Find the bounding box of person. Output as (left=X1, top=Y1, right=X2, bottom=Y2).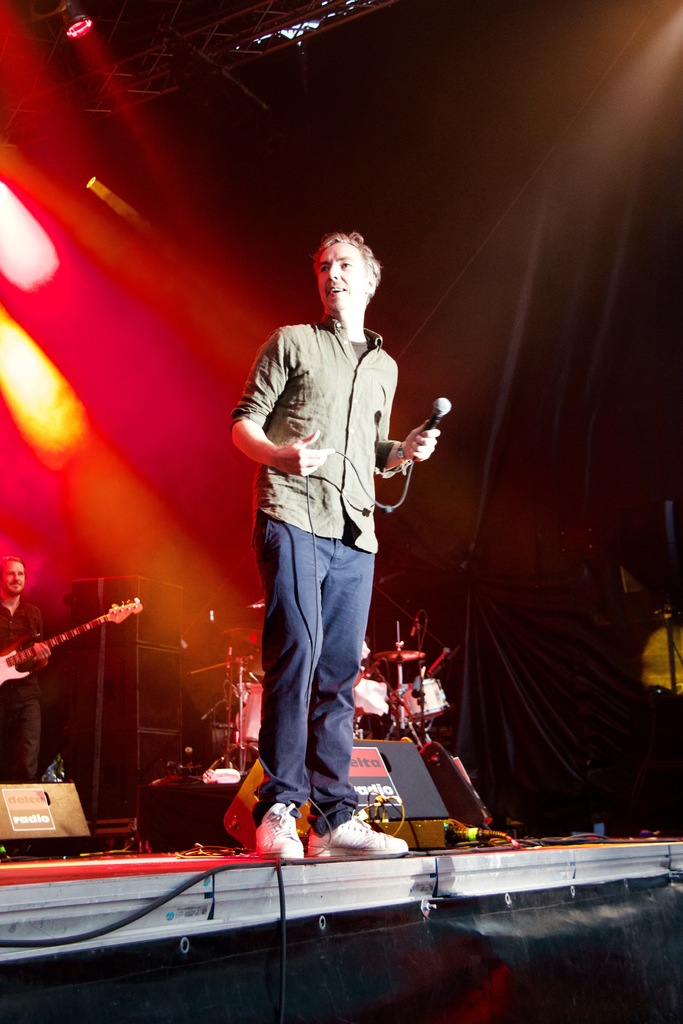
(left=243, top=211, right=432, bottom=857).
